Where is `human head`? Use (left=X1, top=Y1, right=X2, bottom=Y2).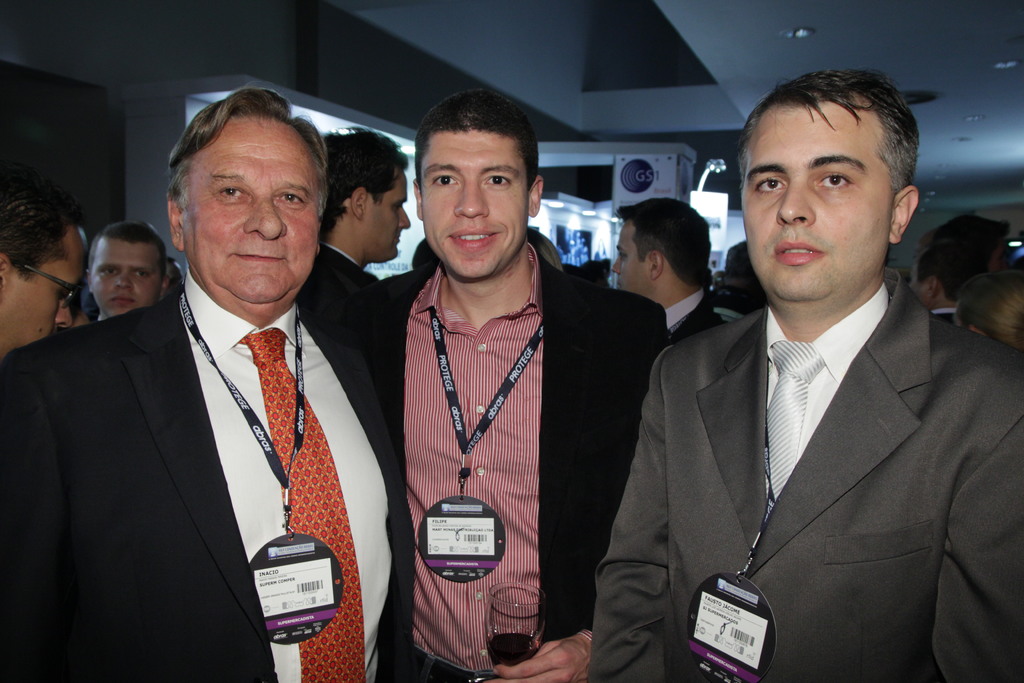
(left=415, top=93, right=545, bottom=278).
